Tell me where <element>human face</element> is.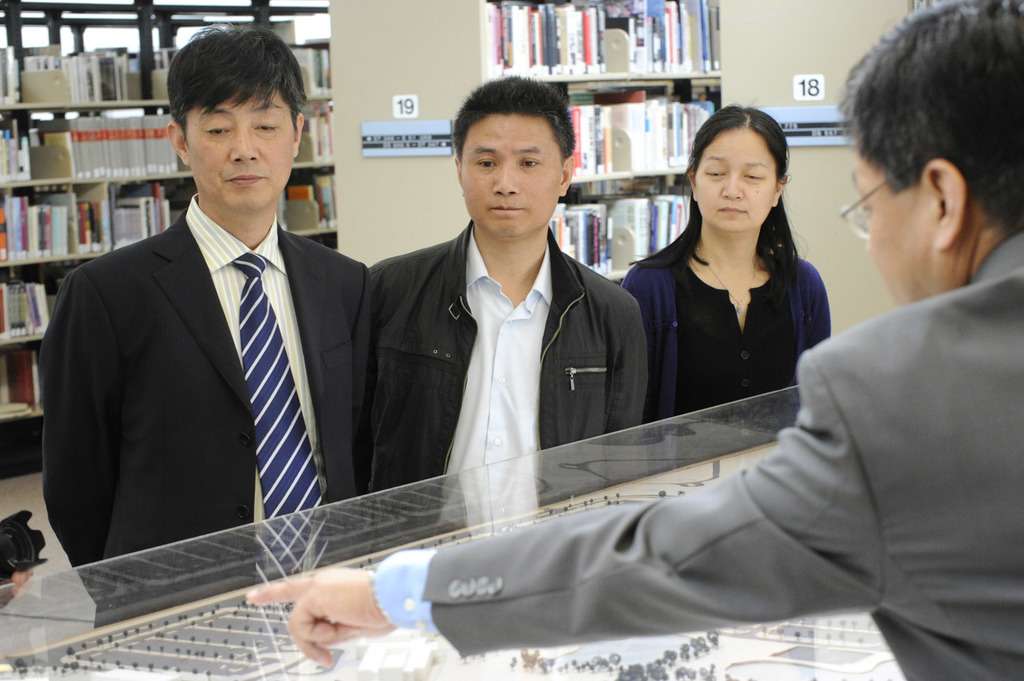
<element>human face</element> is at region(459, 116, 561, 229).
